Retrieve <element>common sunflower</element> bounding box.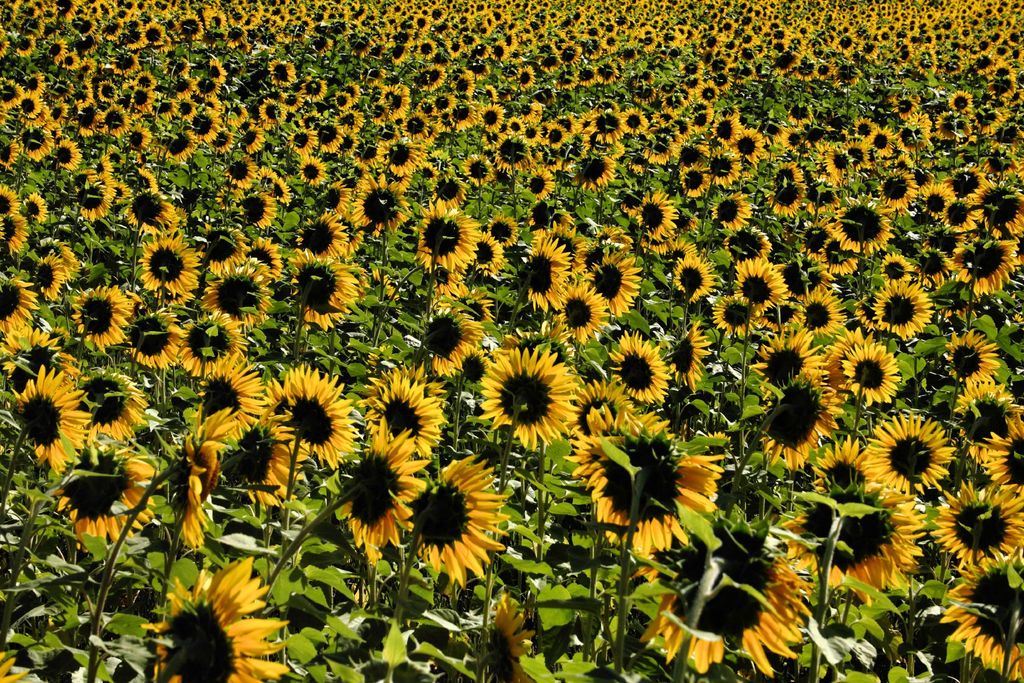
Bounding box: BBox(404, 464, 502, 584).
